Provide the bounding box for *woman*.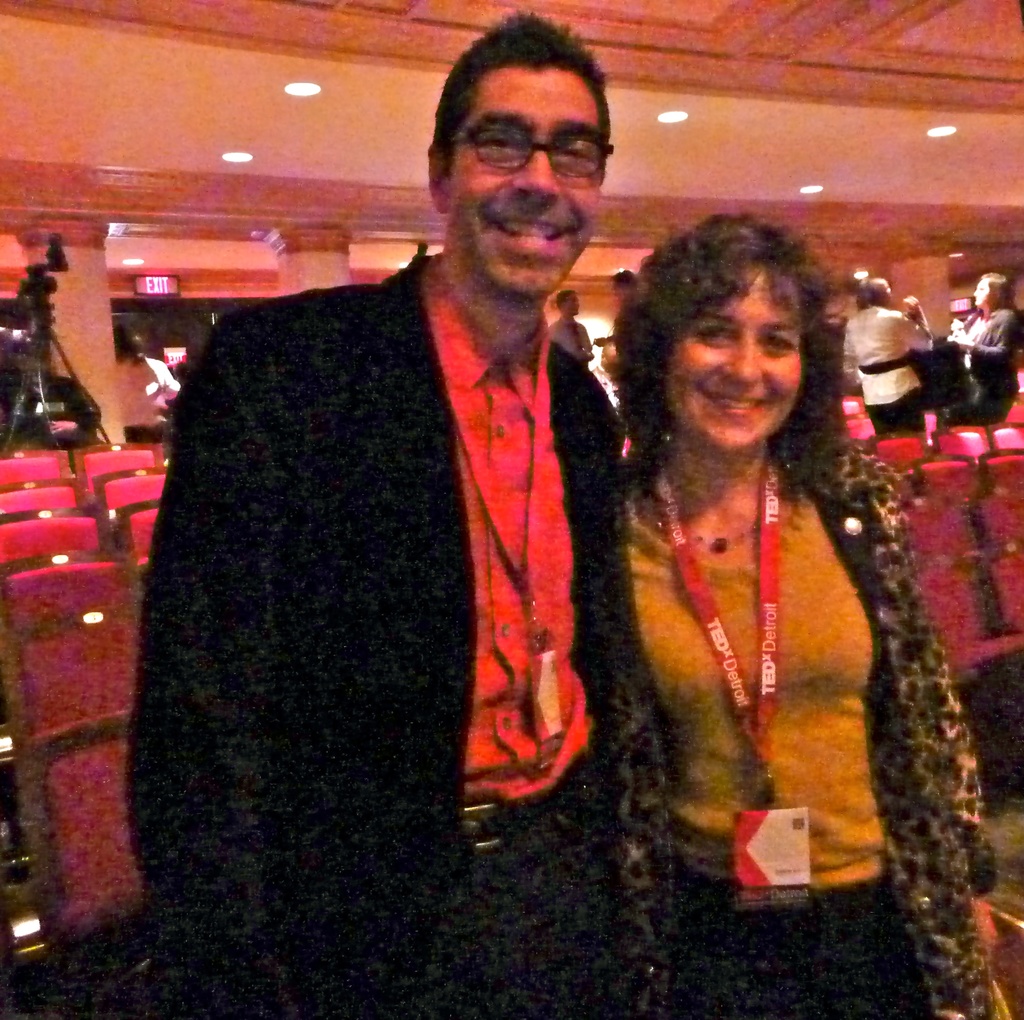
<region>944, 270, 1023, 433</region>.
